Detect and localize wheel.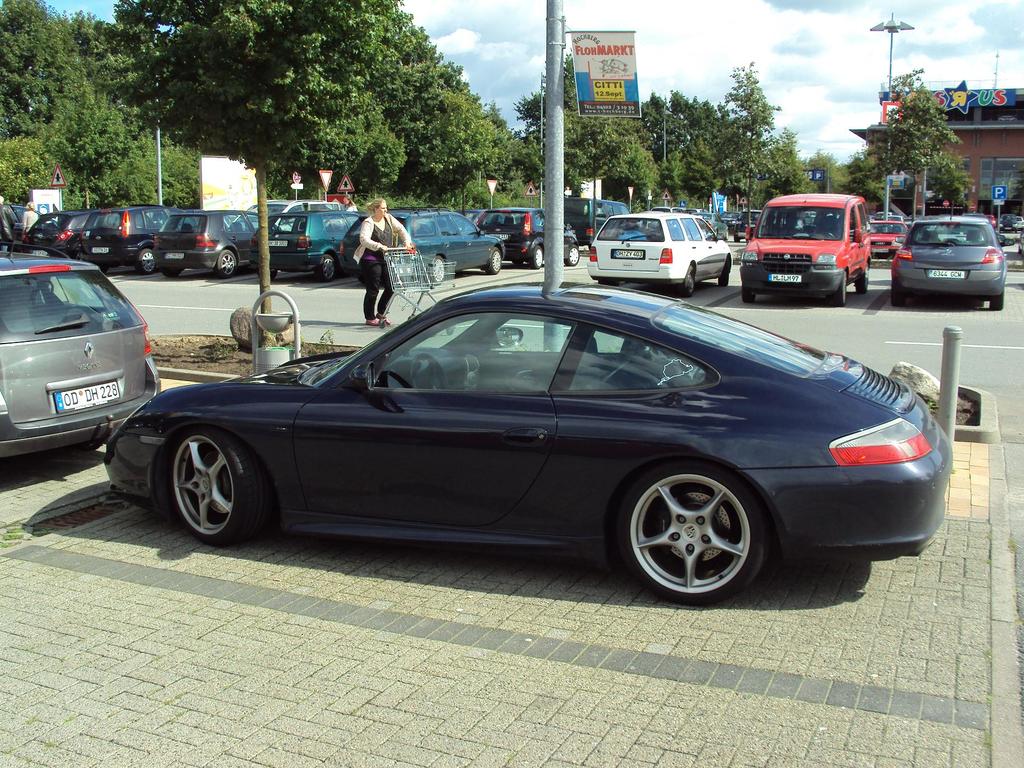
Localized at [681,271,696,297].
